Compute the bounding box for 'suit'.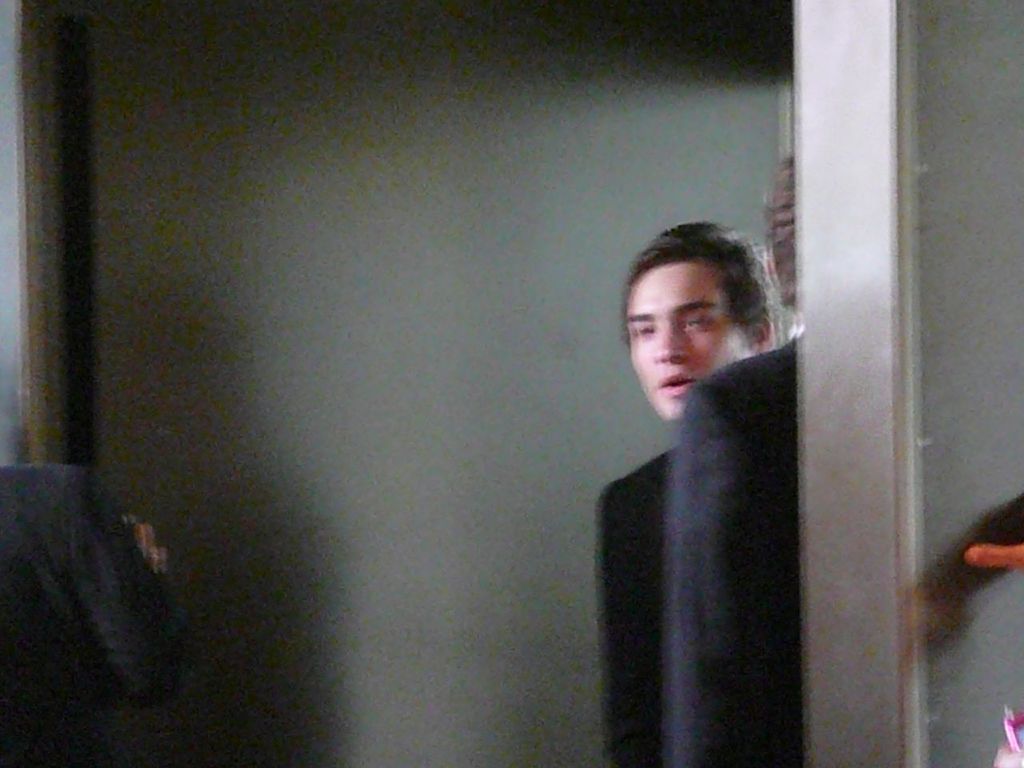
[left=664, top=336, right=808, bottom=767].
